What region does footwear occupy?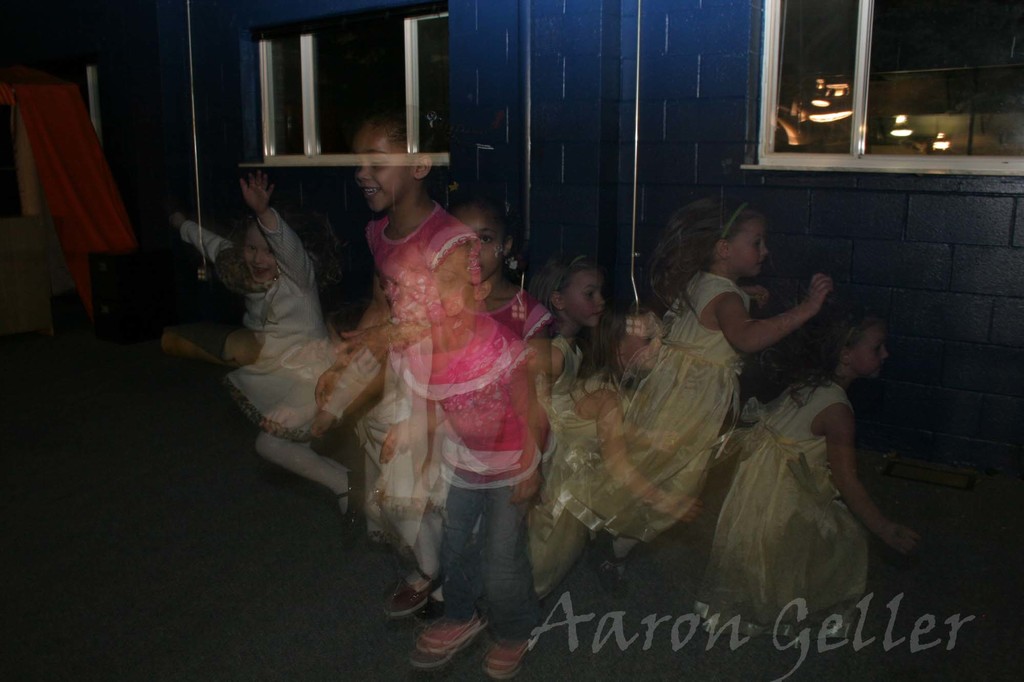
l=483, t=631, r=541, b=670.
